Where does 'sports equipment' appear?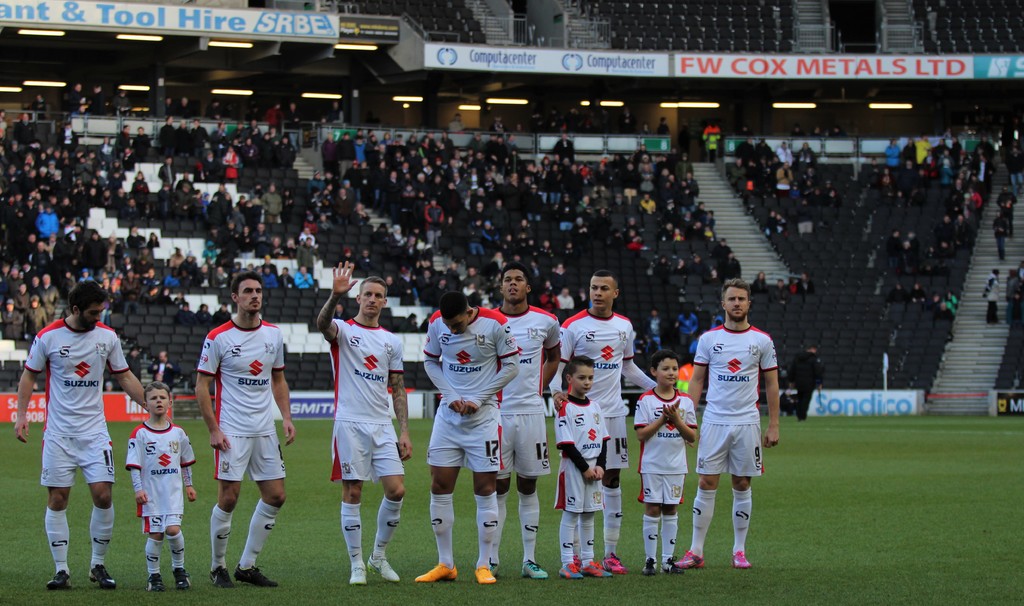
Appears at region(644, 554, 655, 574).
